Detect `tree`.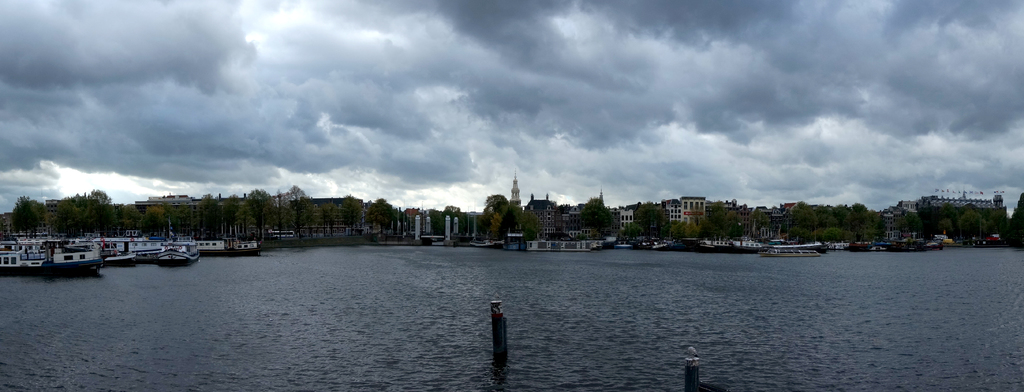
Detected at [x1=477, y1=190, x2=508, y2=233].
